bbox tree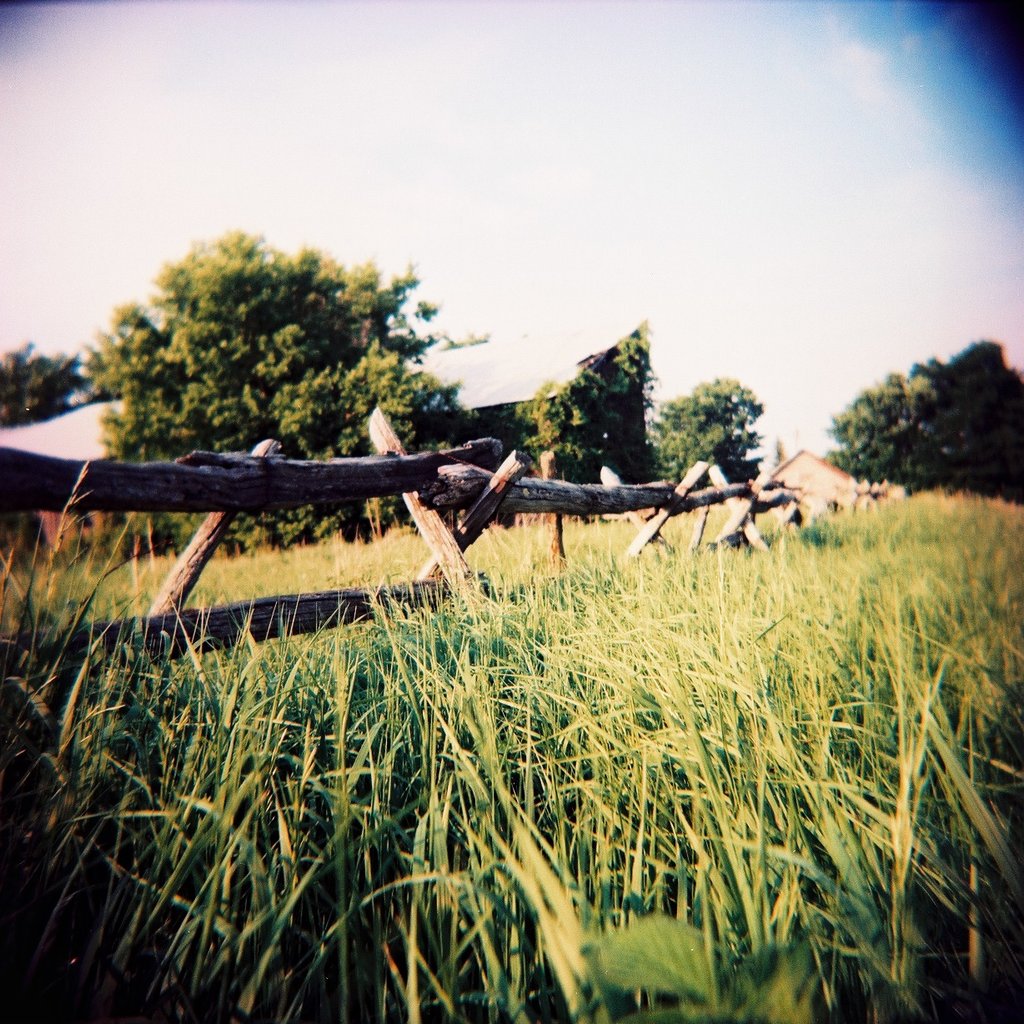
x1=644, y1=370, x2=761, y2=483
